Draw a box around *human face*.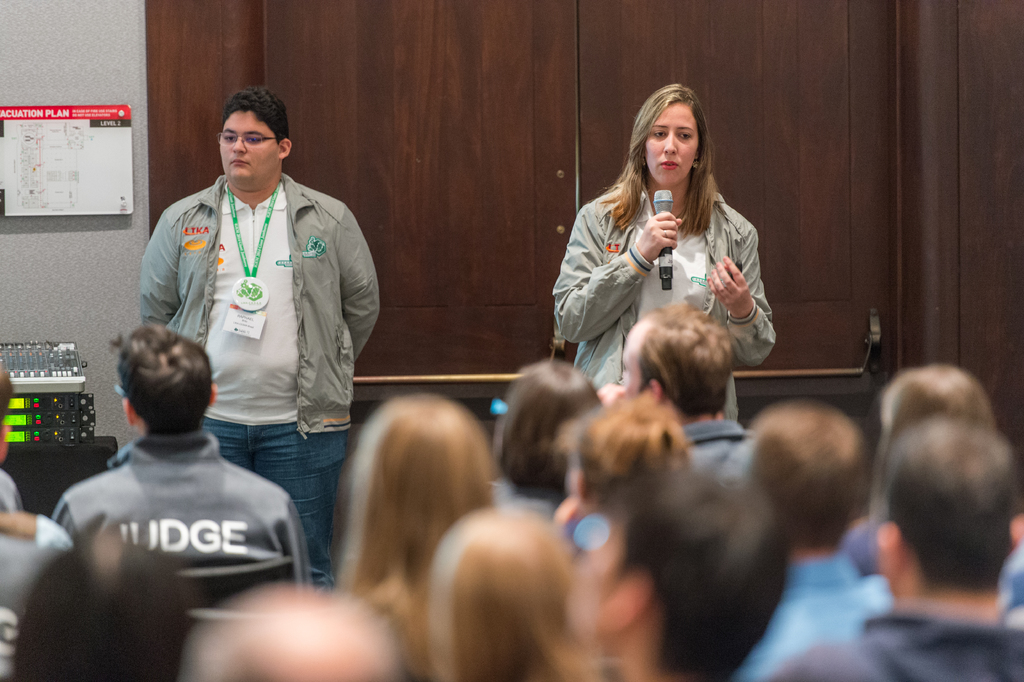
detection(646, 104, 698, 183).
